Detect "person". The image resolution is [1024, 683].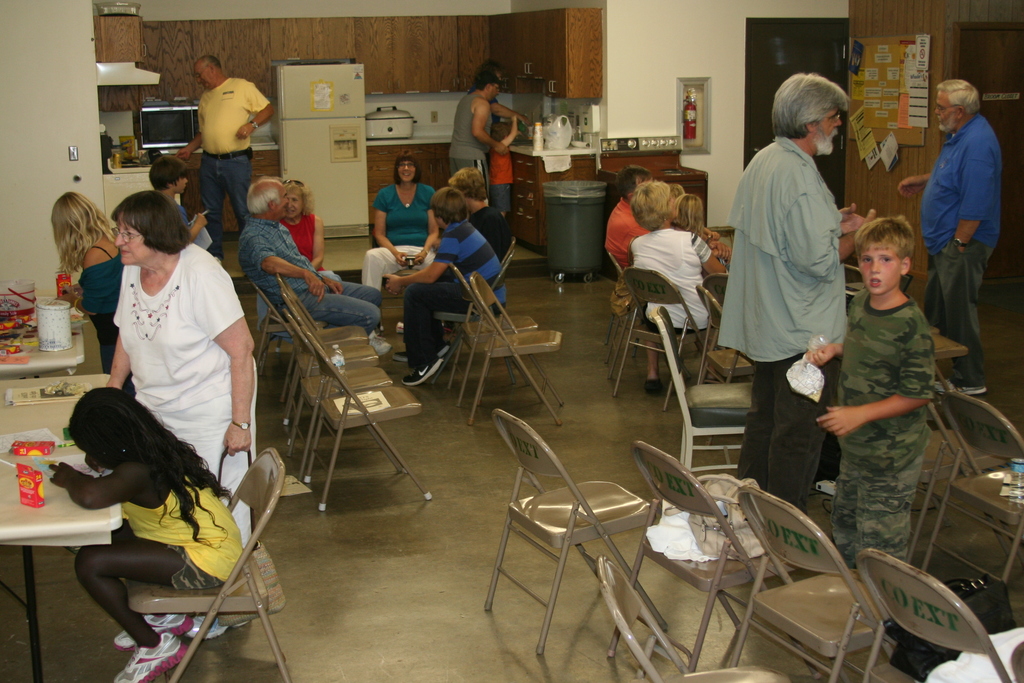
rect(931, 57, 1014, 347).
